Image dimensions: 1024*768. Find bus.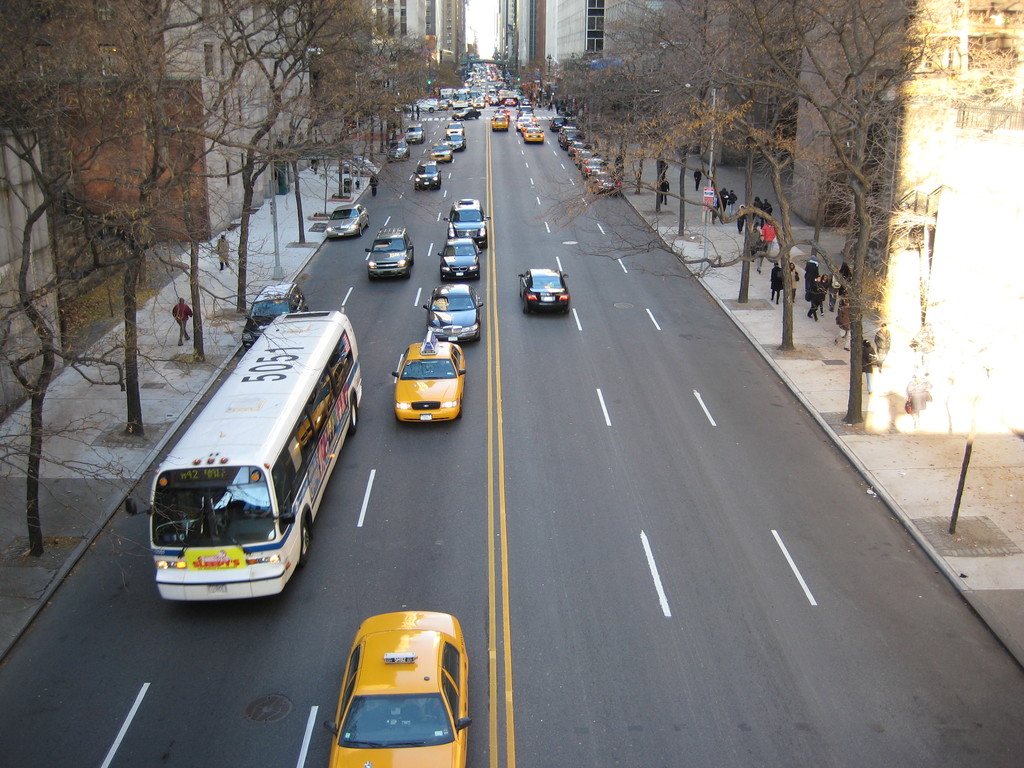
<box>117,309,366,607</box>.
